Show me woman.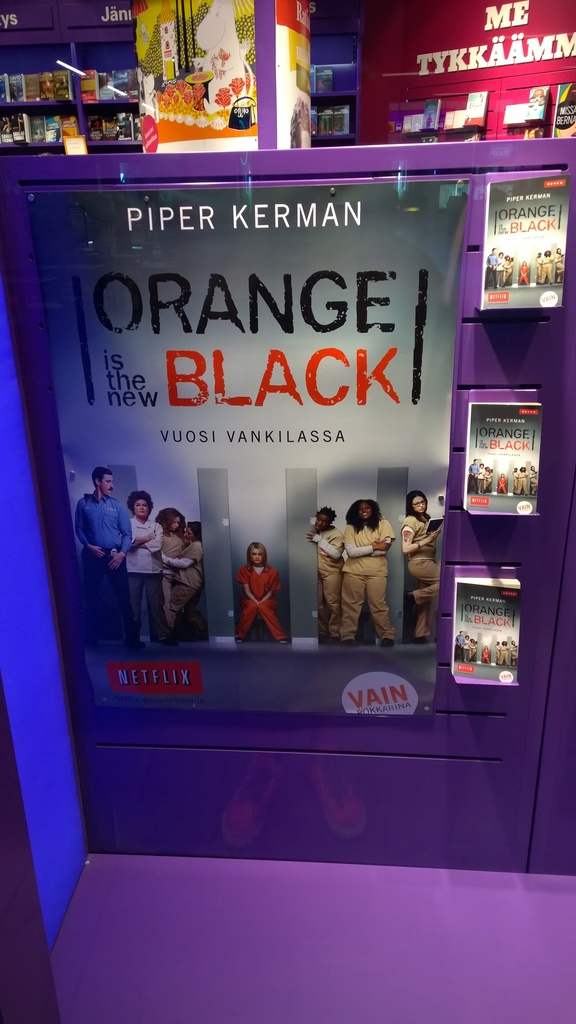
woman is here: <region>166, 526, 209, 634</region>.
